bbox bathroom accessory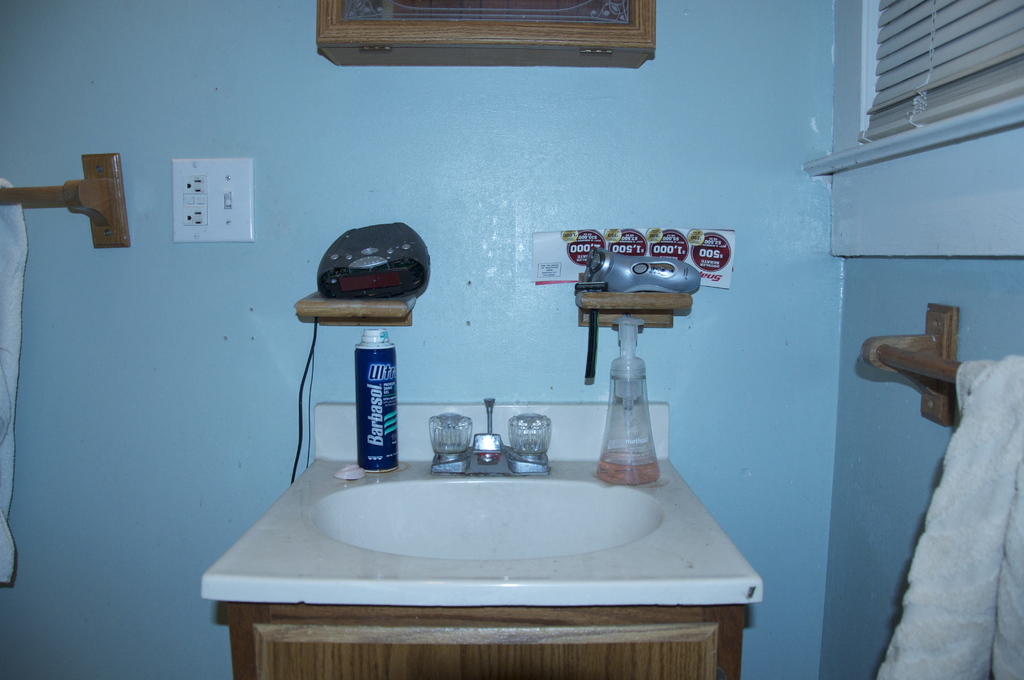
pyautogui.locateOnScreen(471, 387, 517, 485)
